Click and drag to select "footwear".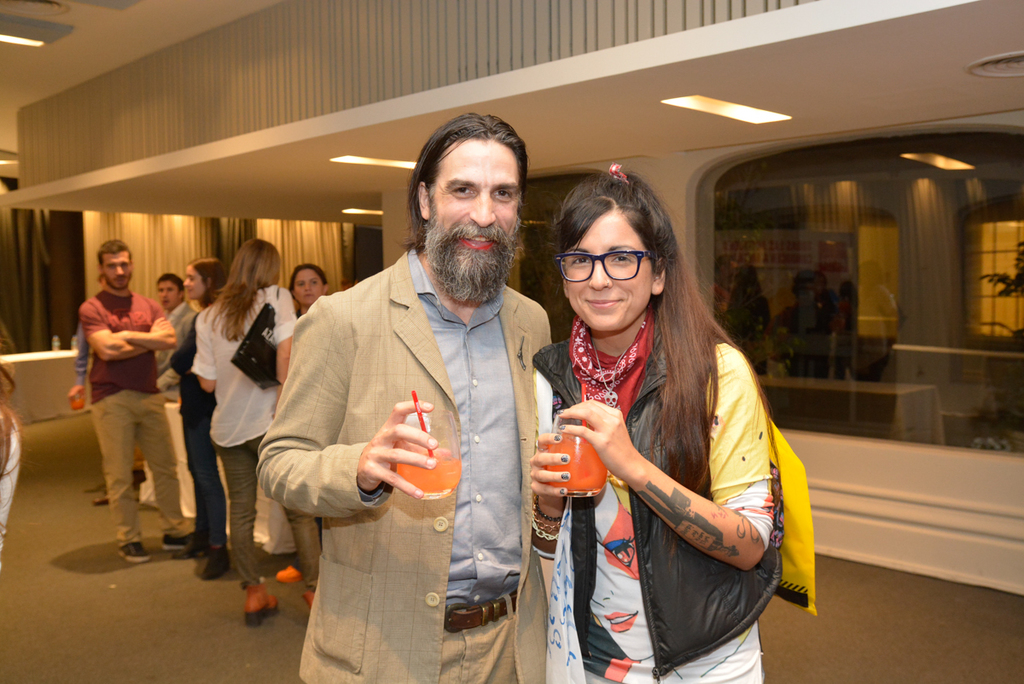
Selection: bbox=(173, 533, 207, 559).
